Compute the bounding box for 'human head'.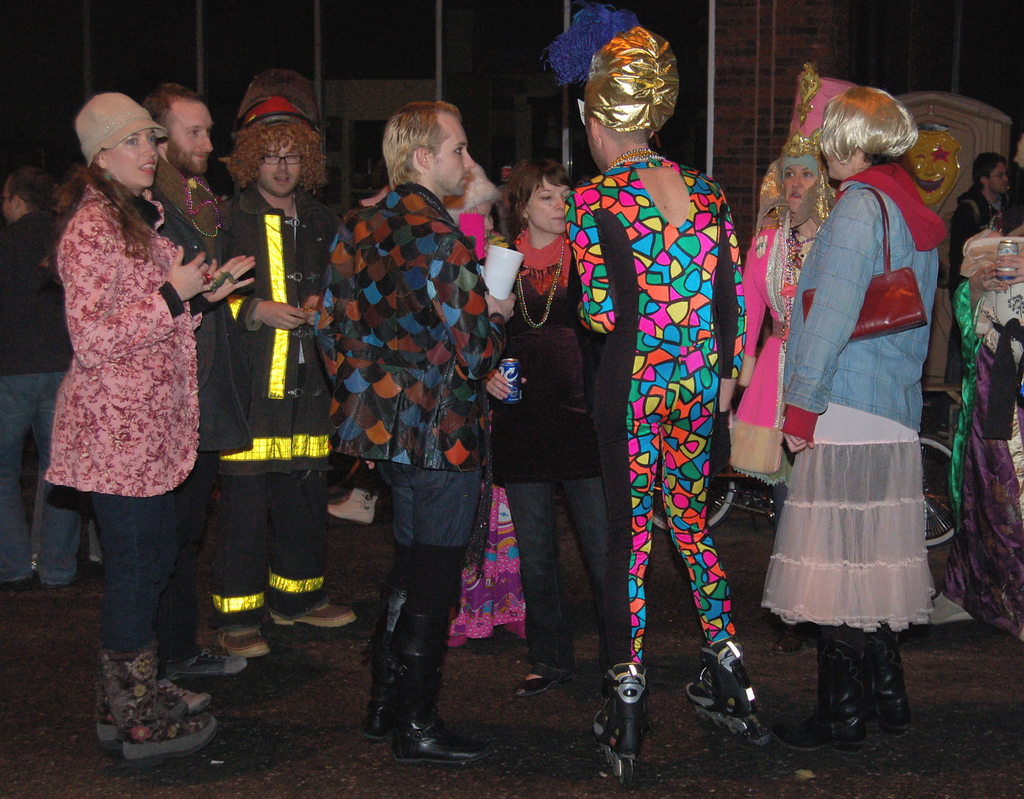
box(505, 153, 572, 237).
